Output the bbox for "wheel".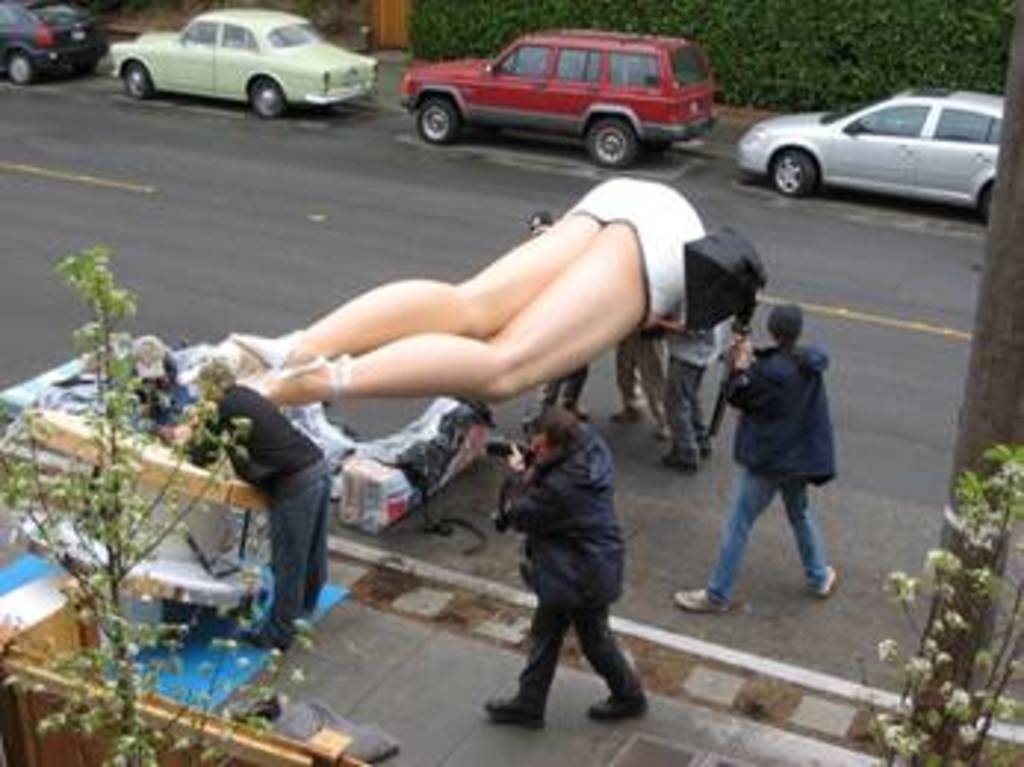
x1=6 y1=47 x2=35 y2=86.
